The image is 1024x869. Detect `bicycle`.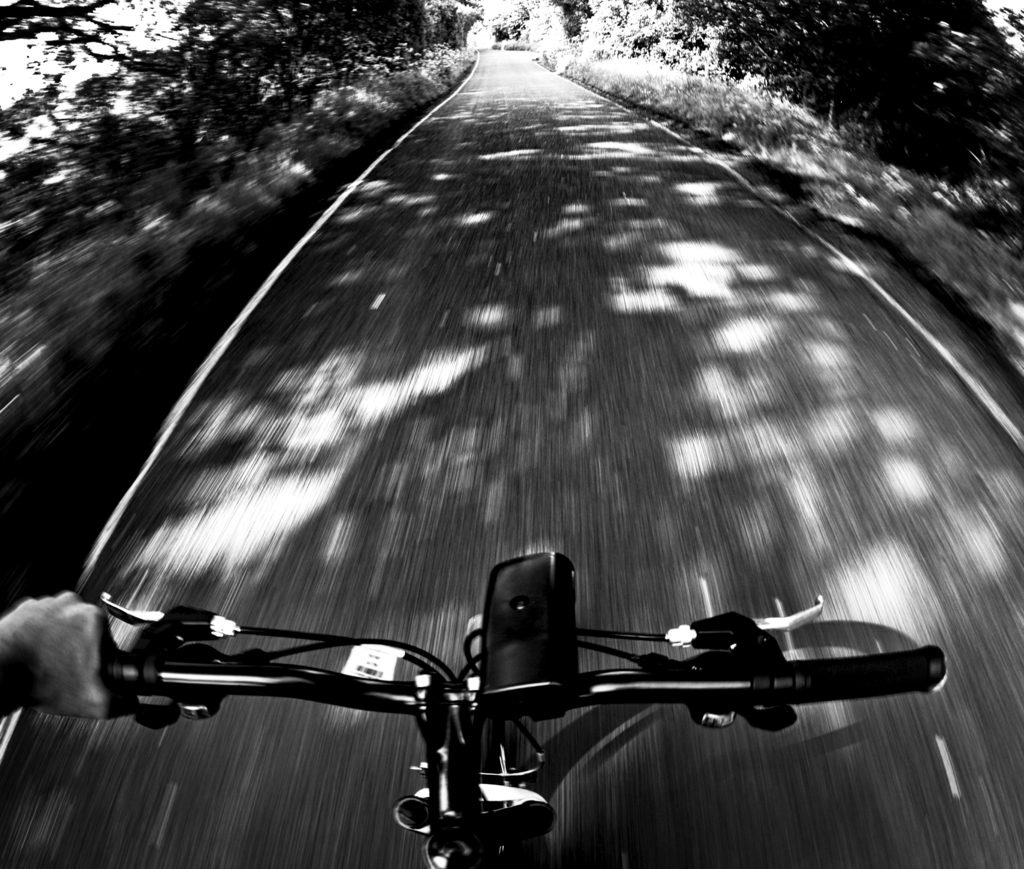
Detection: select_region(73, 519, 944, 844).
